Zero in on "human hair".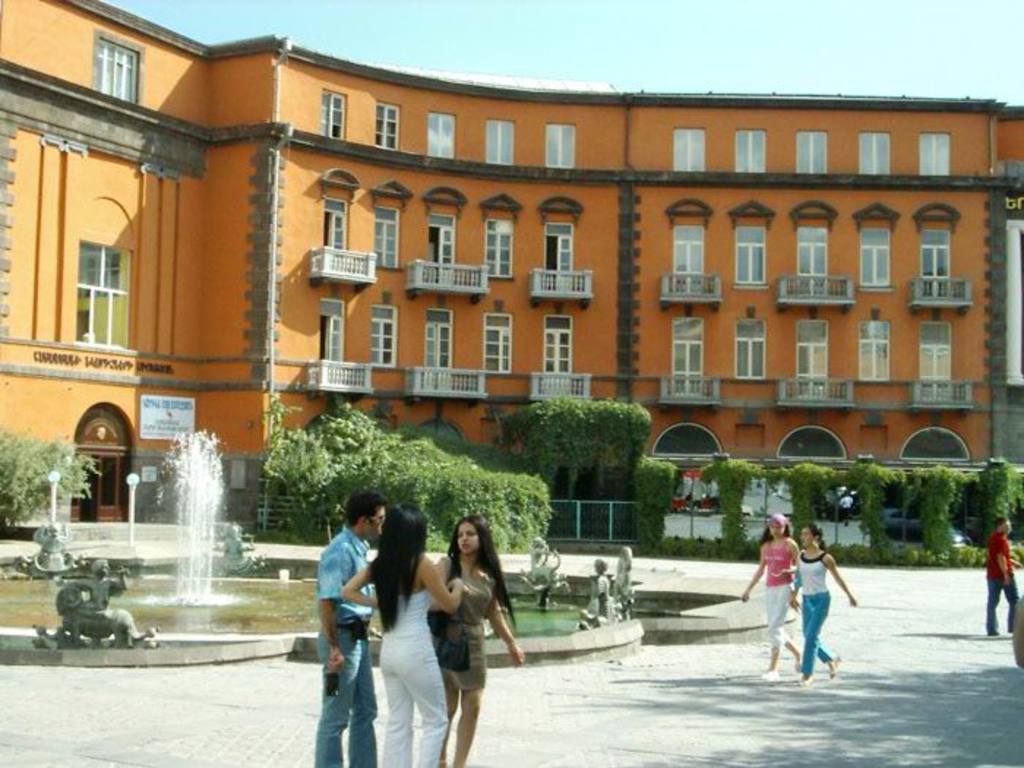
Zeroed in: 433, 515, 518, 633.
